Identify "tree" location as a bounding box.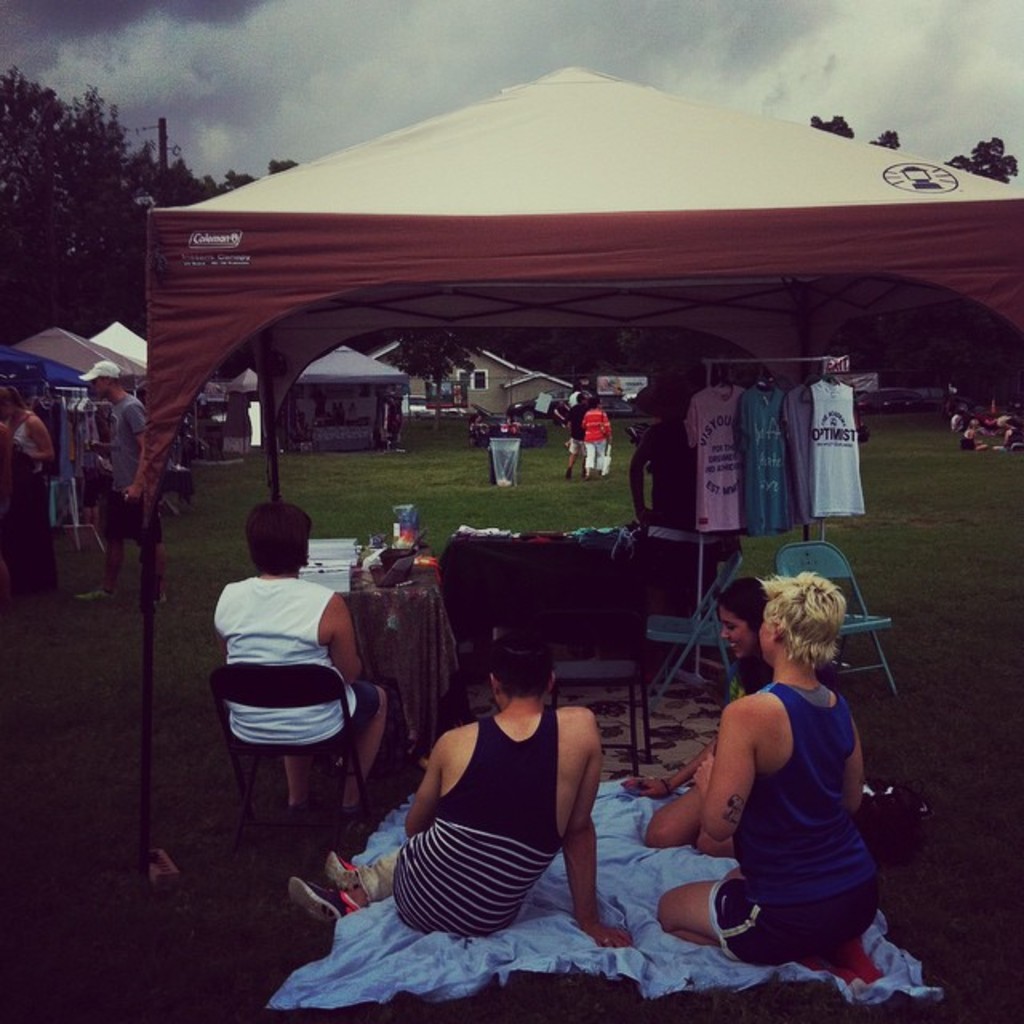
[x1=805, y1=107, x2=858, y2=139].
